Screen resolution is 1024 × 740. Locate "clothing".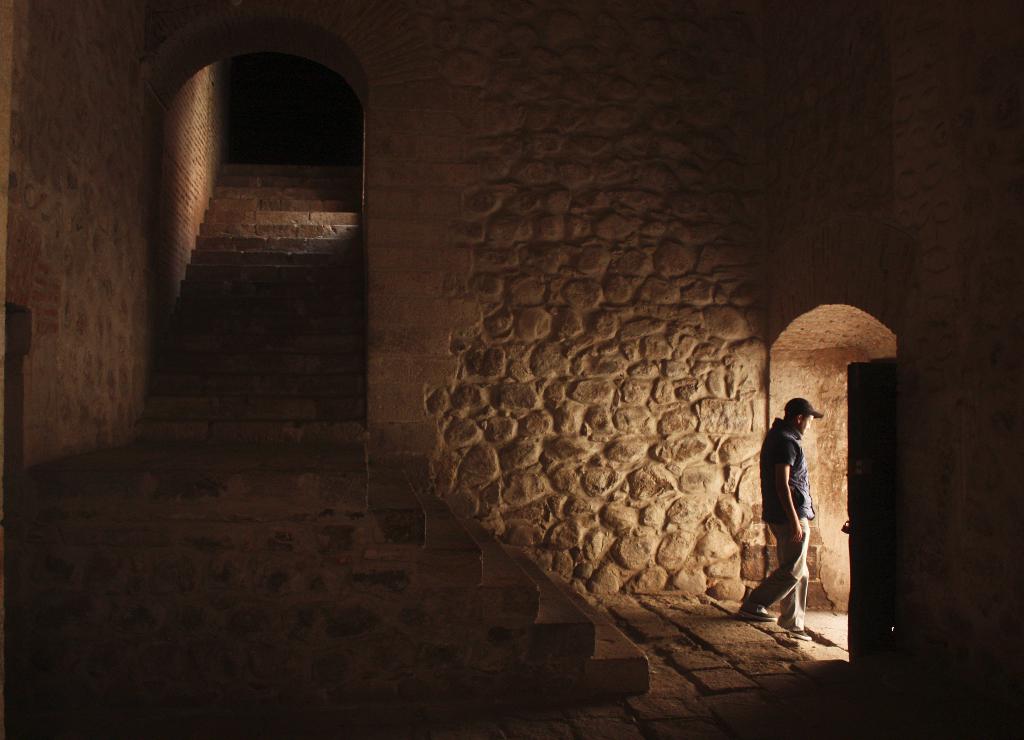
left=766, top=409, right=823, bottom=595.
